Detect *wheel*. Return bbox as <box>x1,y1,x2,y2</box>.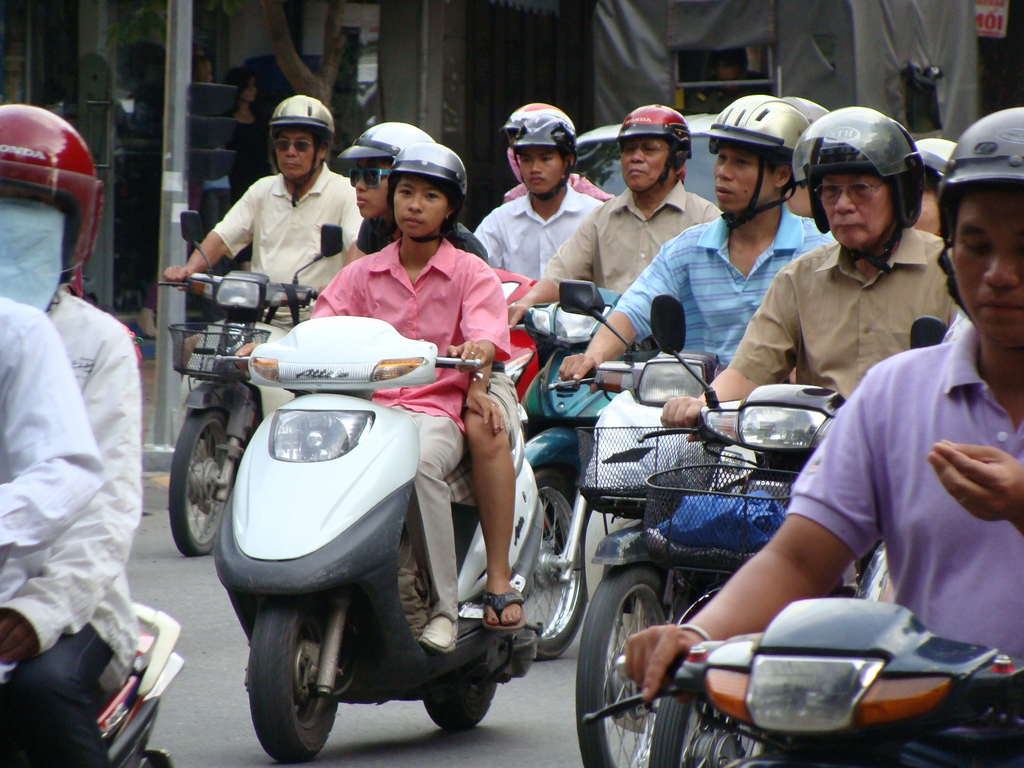
<box>645,689,773,767</box>.
